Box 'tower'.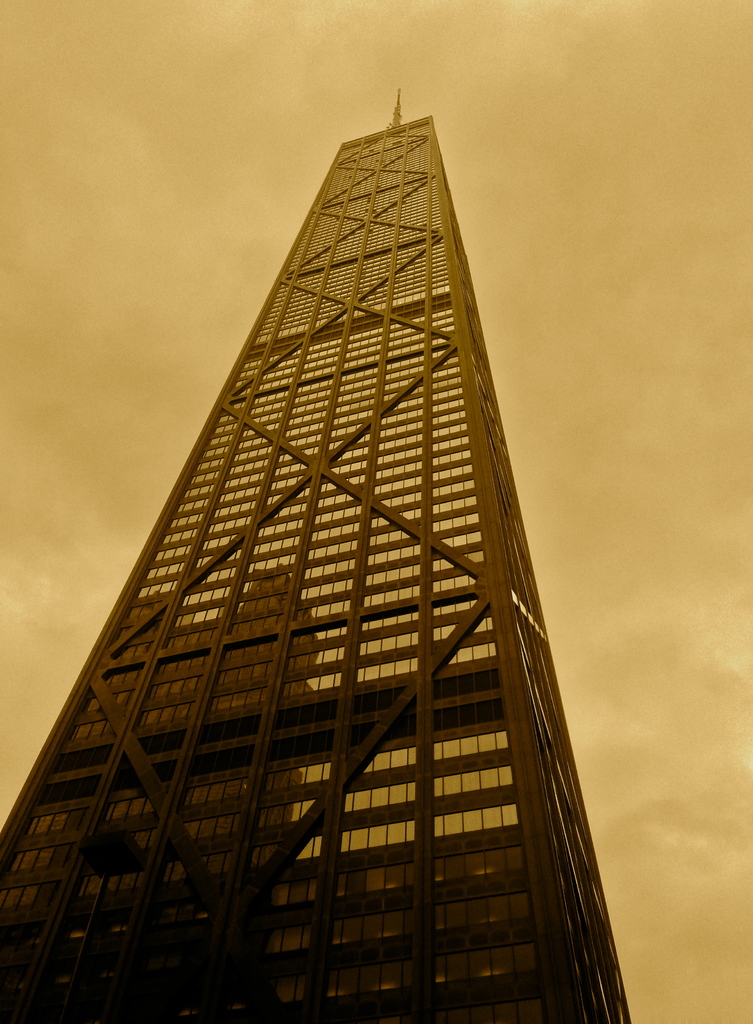
region(0, 77, 670, 969).
